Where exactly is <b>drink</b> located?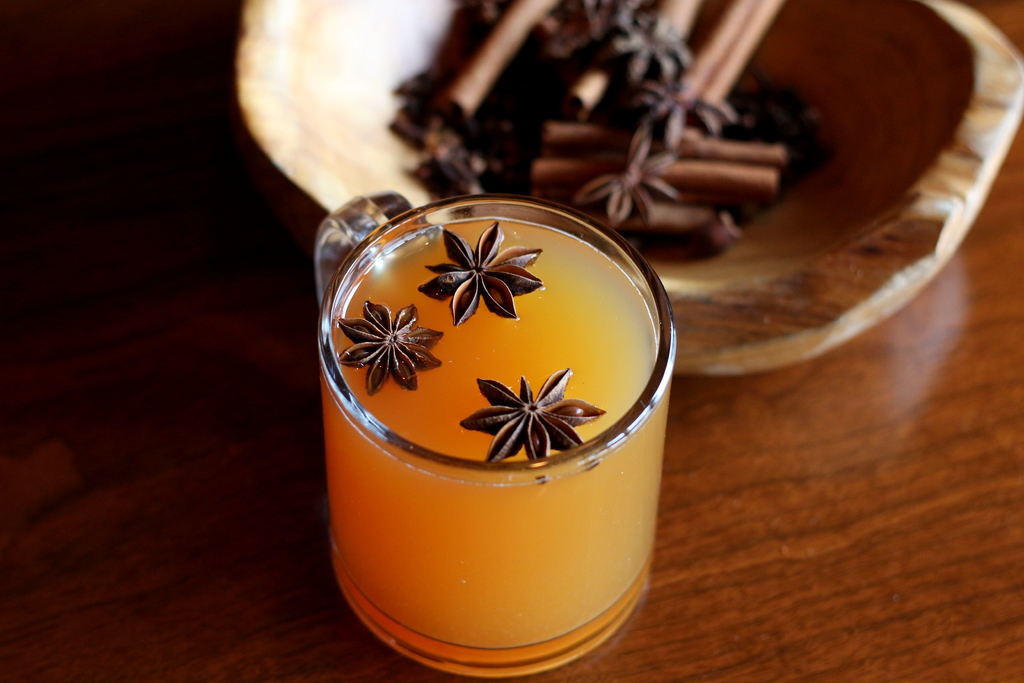
Its bounding box is Rect(331, 170, 690, 679).
